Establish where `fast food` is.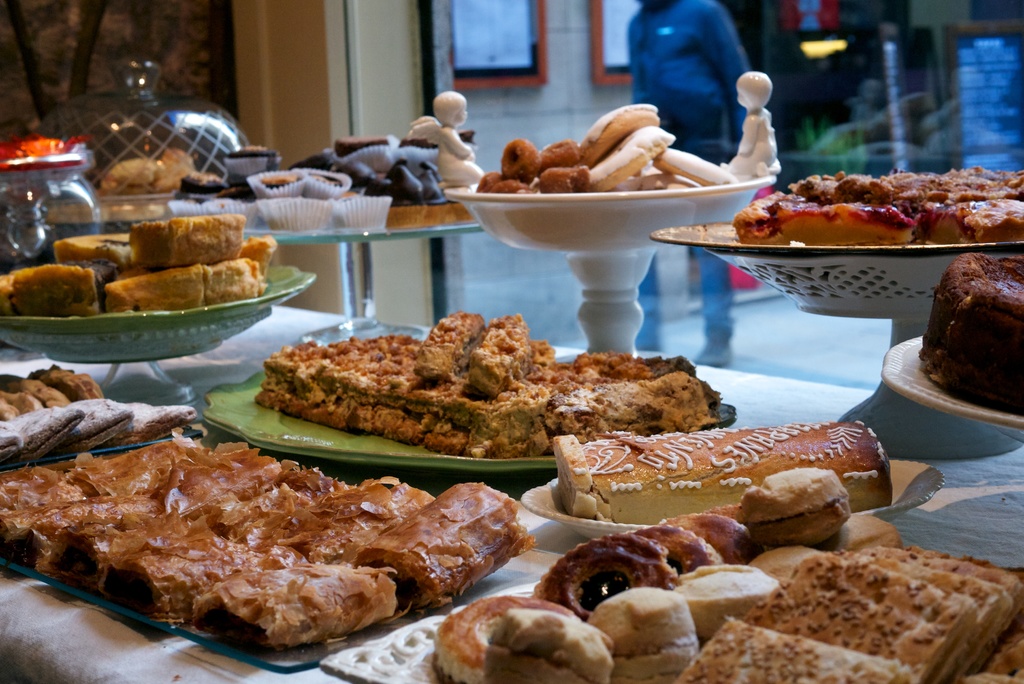
Established at rect(118, 407, 196, 446).
